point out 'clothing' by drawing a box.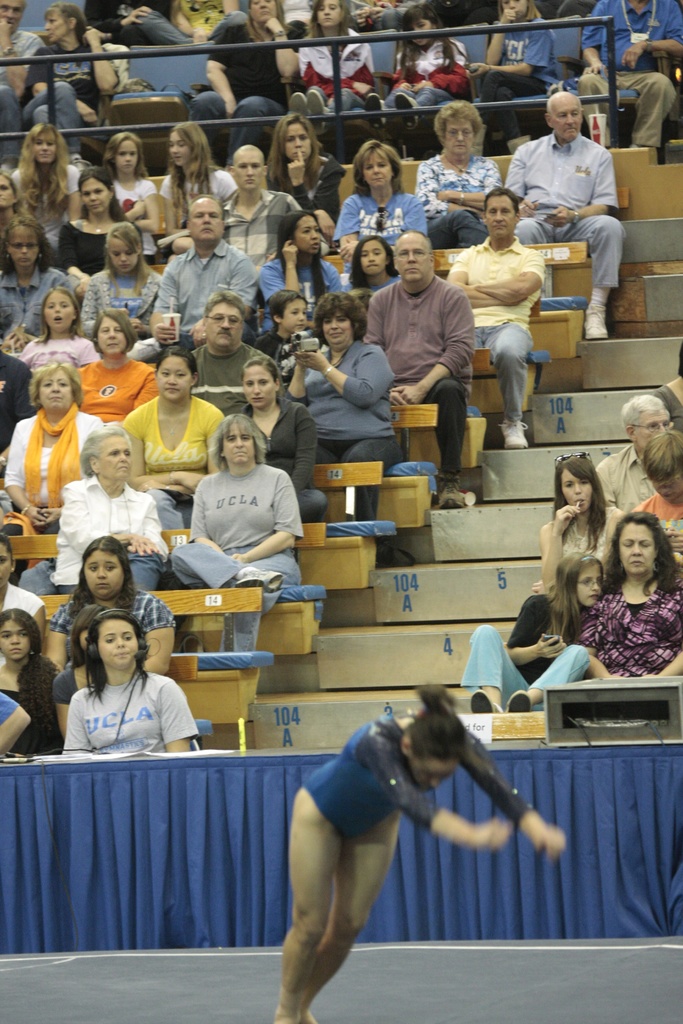
region(0, 685, 24, 730).
